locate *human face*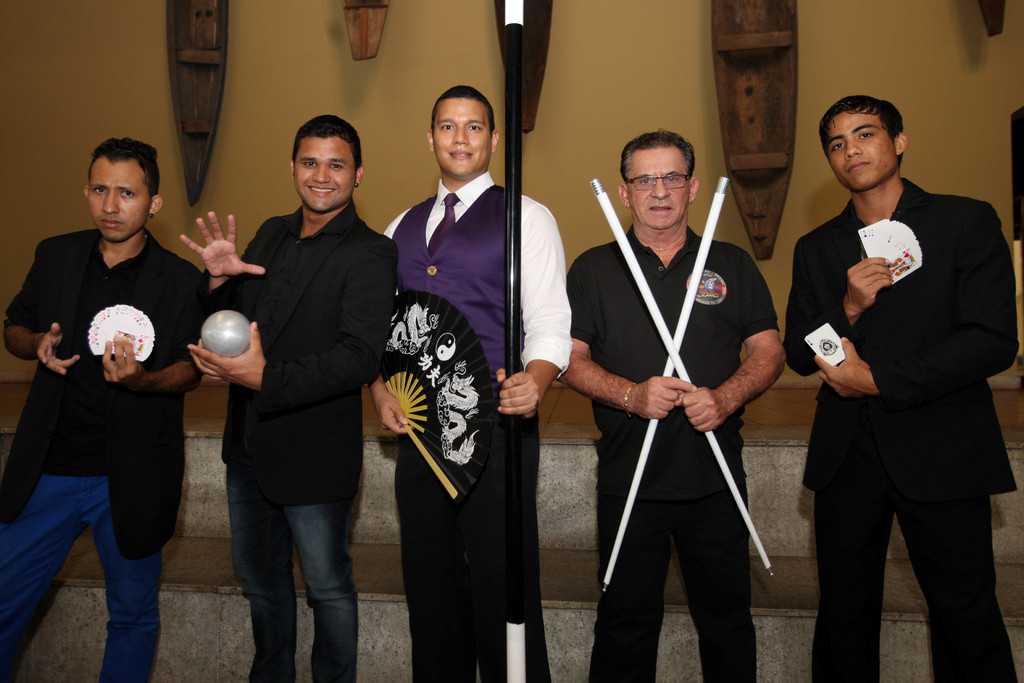
bbox=[85, 153, 154, 242]
